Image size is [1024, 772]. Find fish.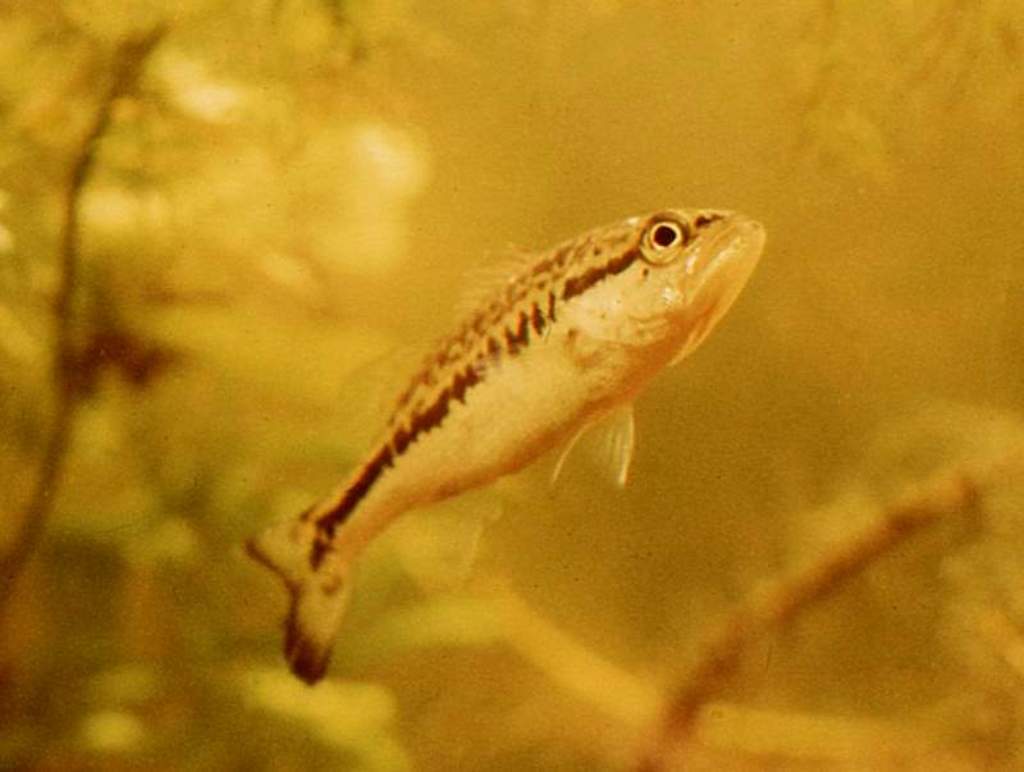
<box>233,216,768,670</box>.
